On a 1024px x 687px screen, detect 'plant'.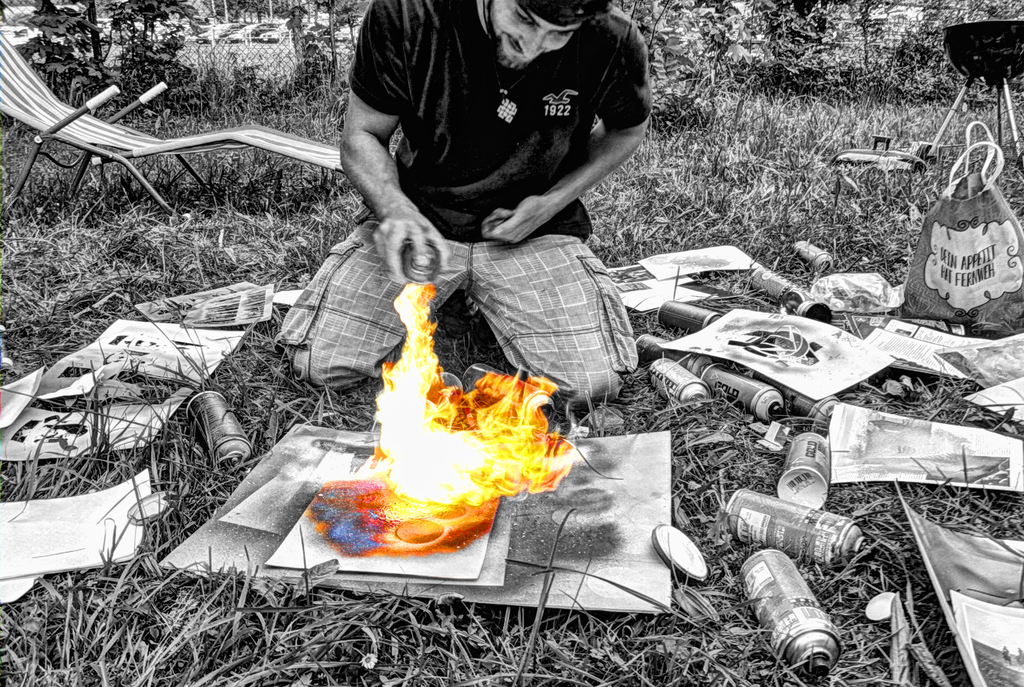
Rect(102, 0, 208, 128).
